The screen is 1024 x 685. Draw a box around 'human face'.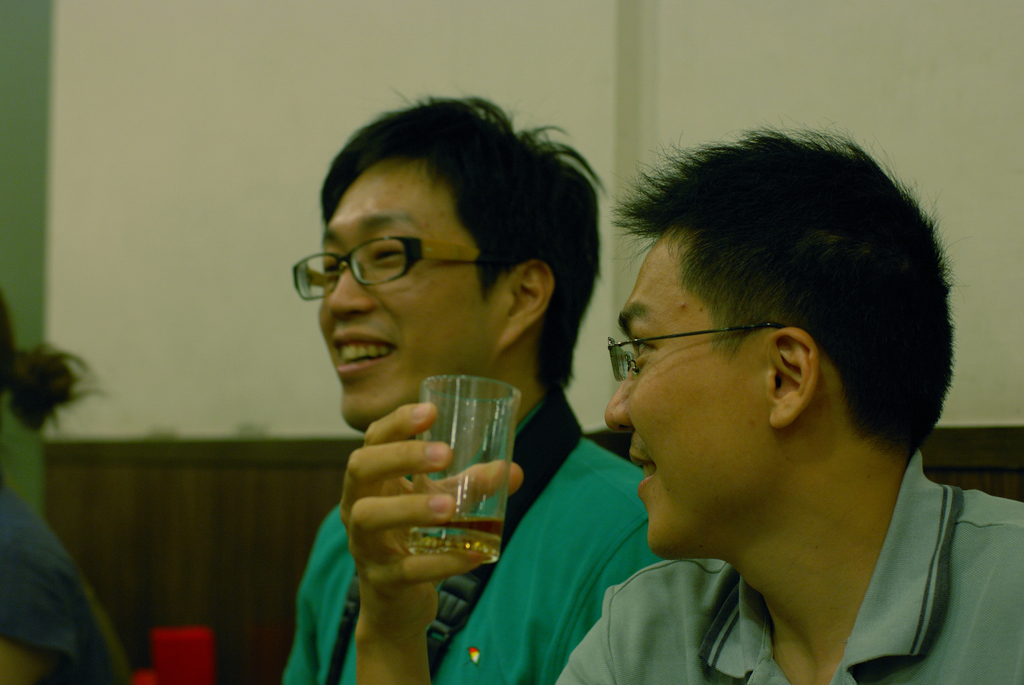
left=604, top=230, right=780, bottom=562.
